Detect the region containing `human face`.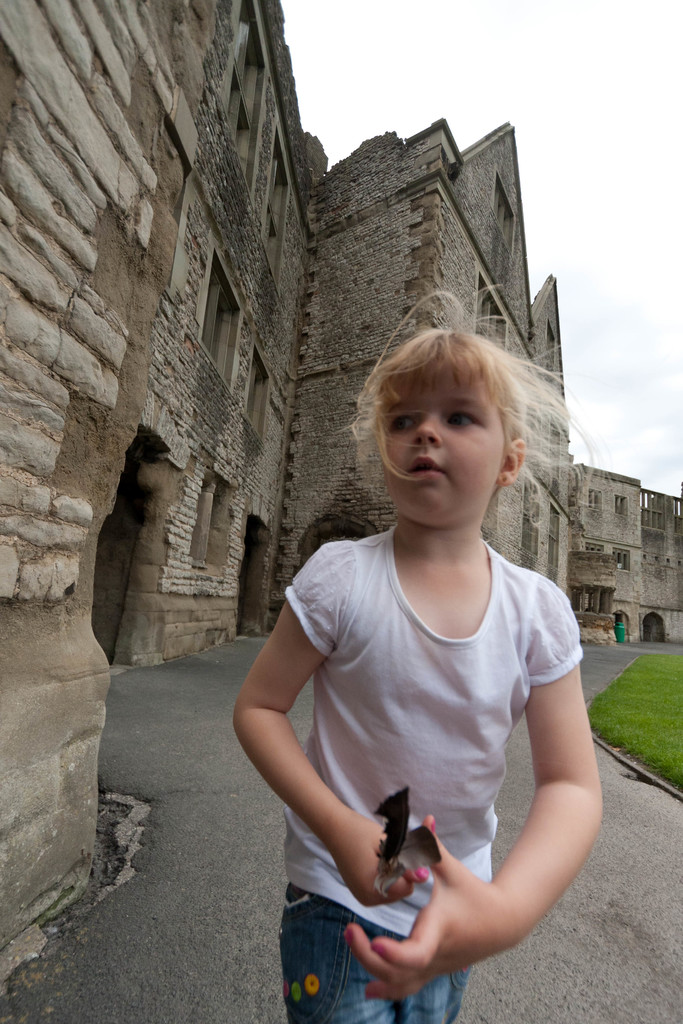
select_region(369, 356, 506, 531).
